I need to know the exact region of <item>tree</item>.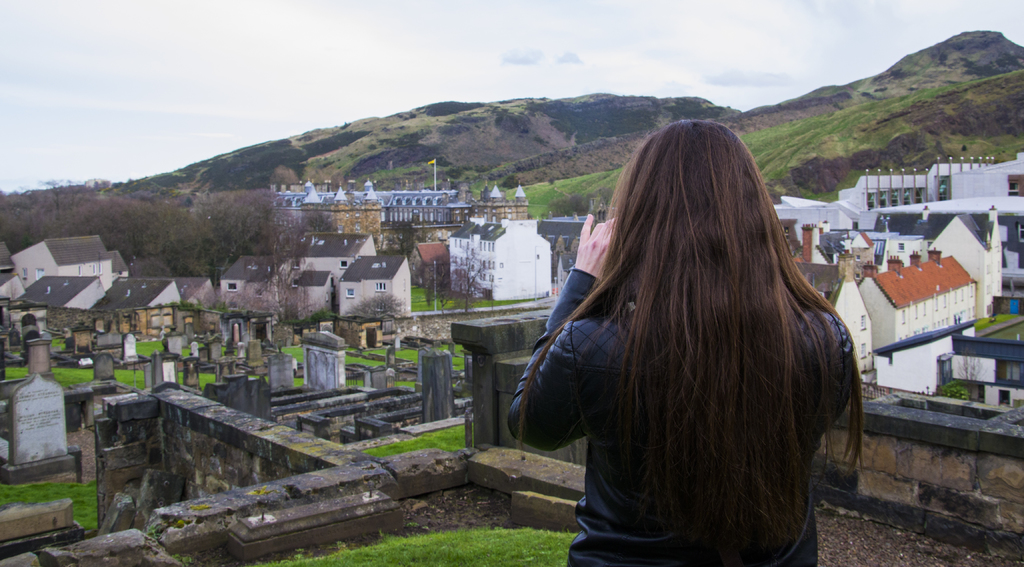
Region: x1=346, y1=192, x2=385, y2=252.
